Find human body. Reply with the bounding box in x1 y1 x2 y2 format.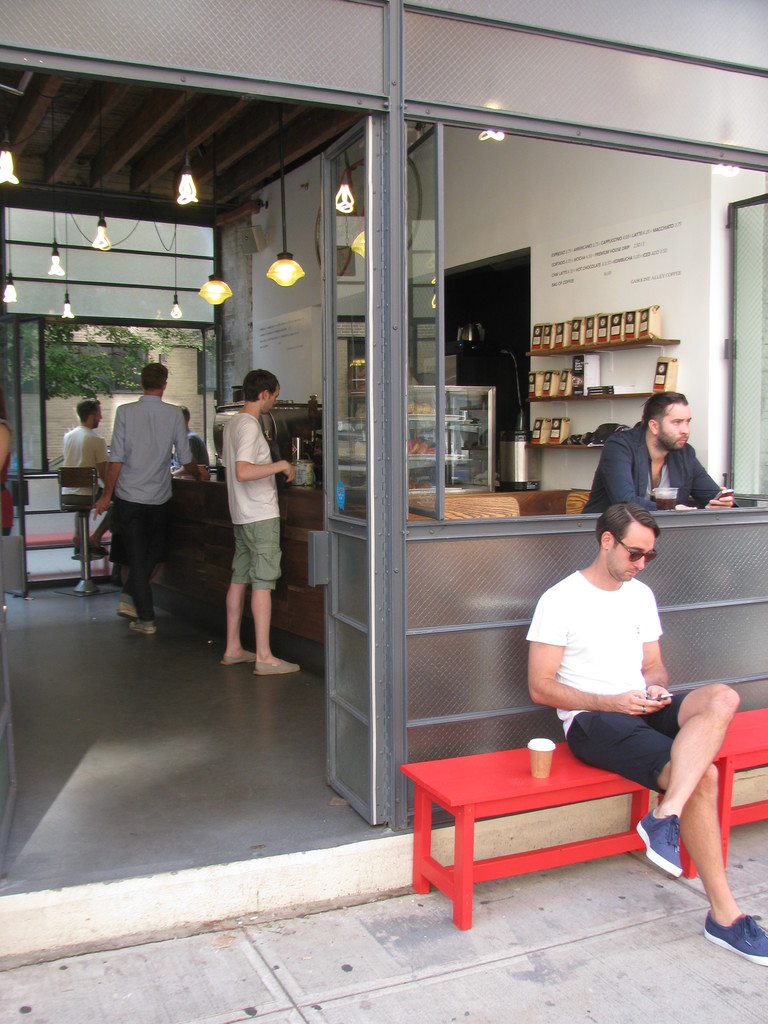
577 378 726 515.
